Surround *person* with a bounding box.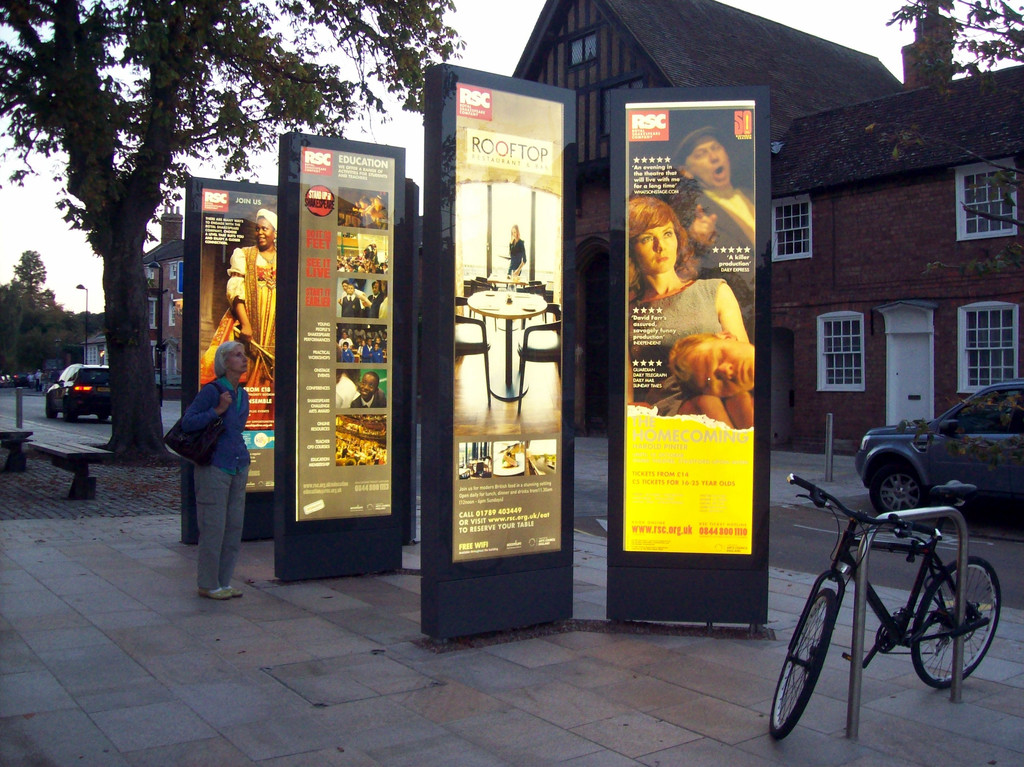
box=[666, 323, 758, 406].
